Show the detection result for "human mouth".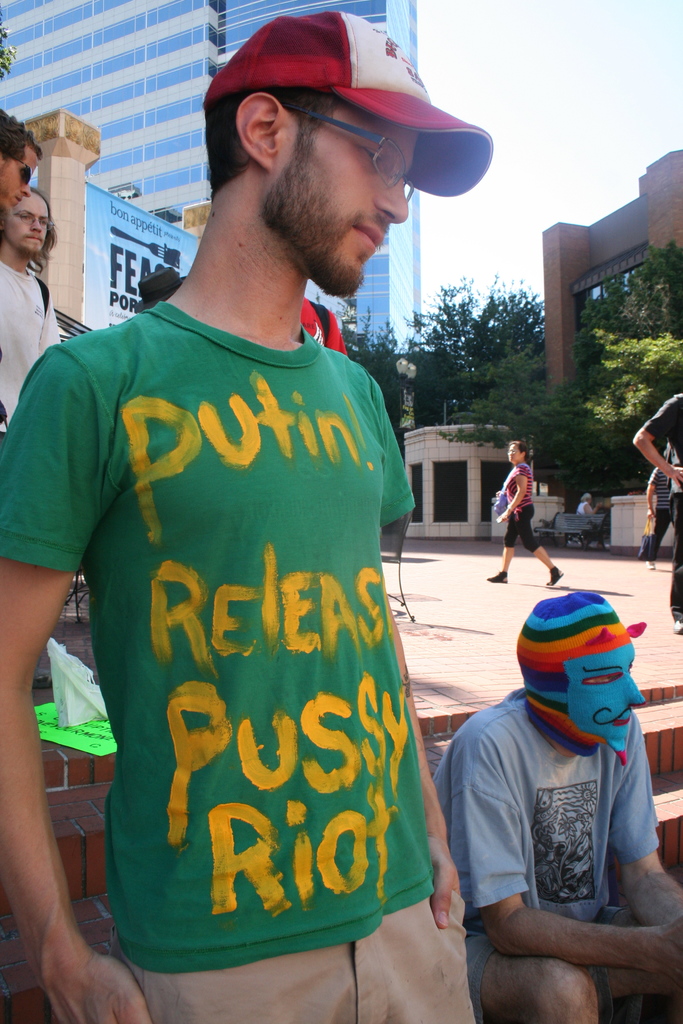
354:220:387:248.
